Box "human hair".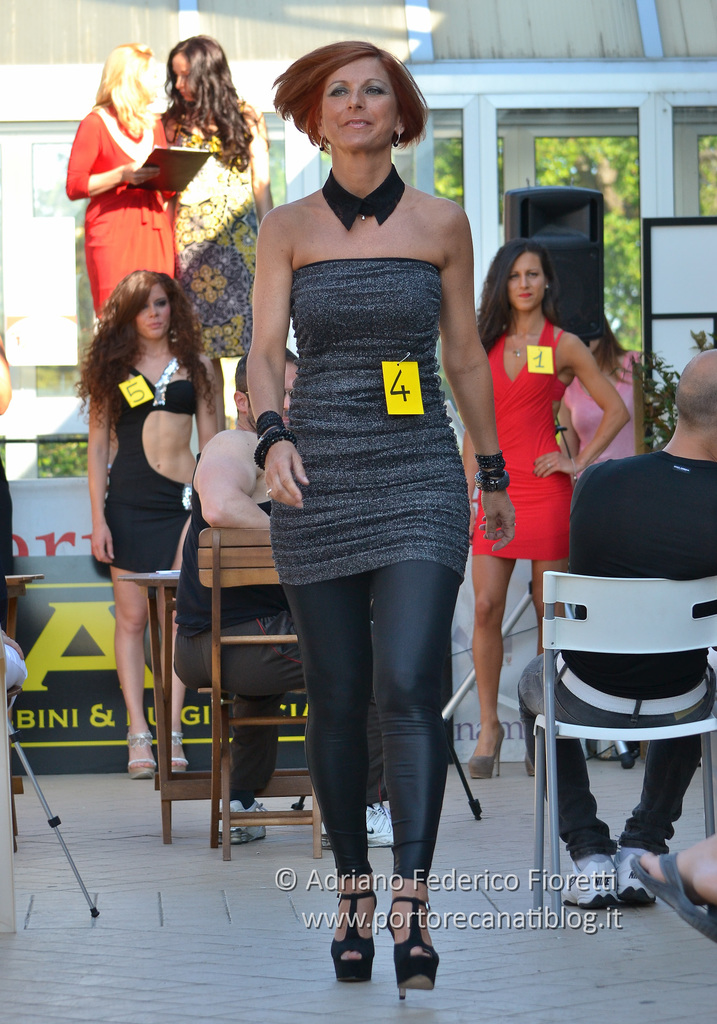
[71, 269, 220, 444].
